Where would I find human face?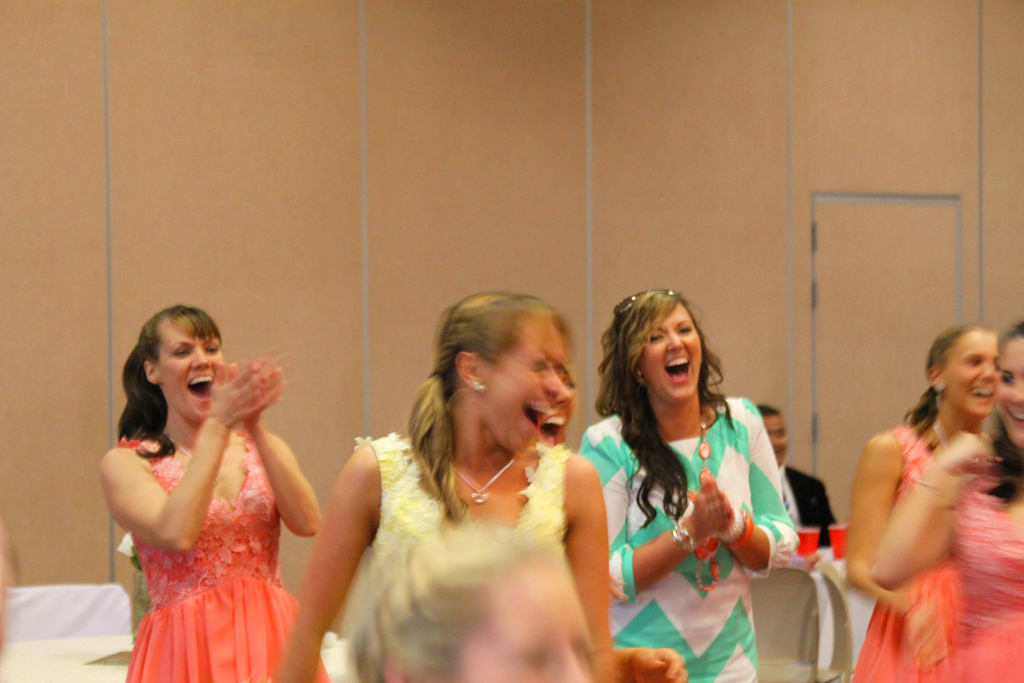
At <bbox>155, 325, 220, 423</bbox>.
